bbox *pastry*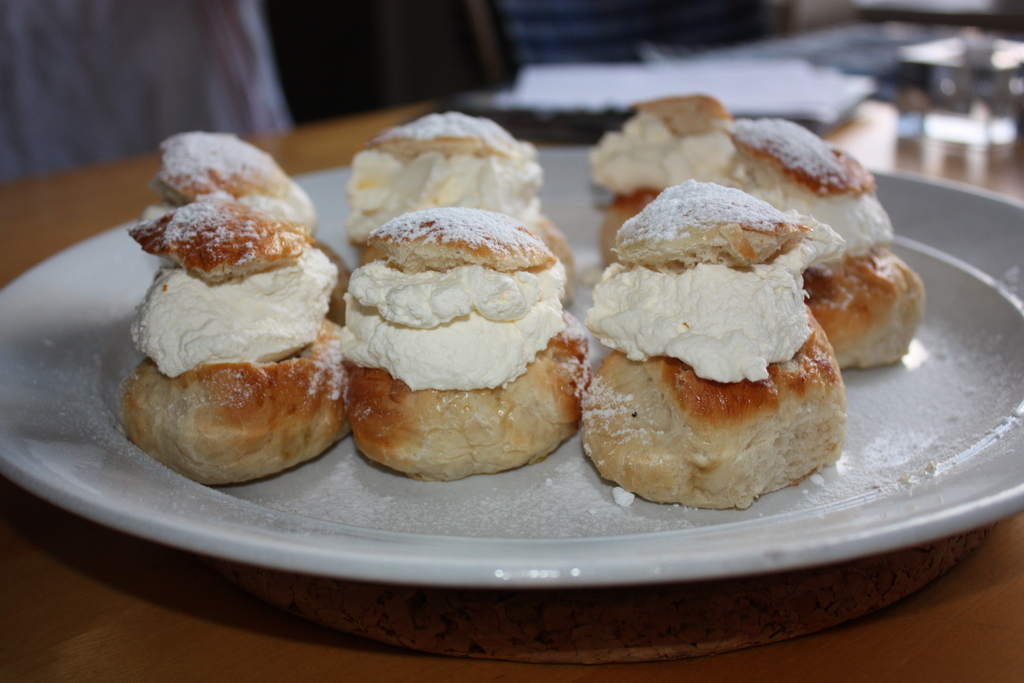
<region>578, 179, 844, 513</region>
